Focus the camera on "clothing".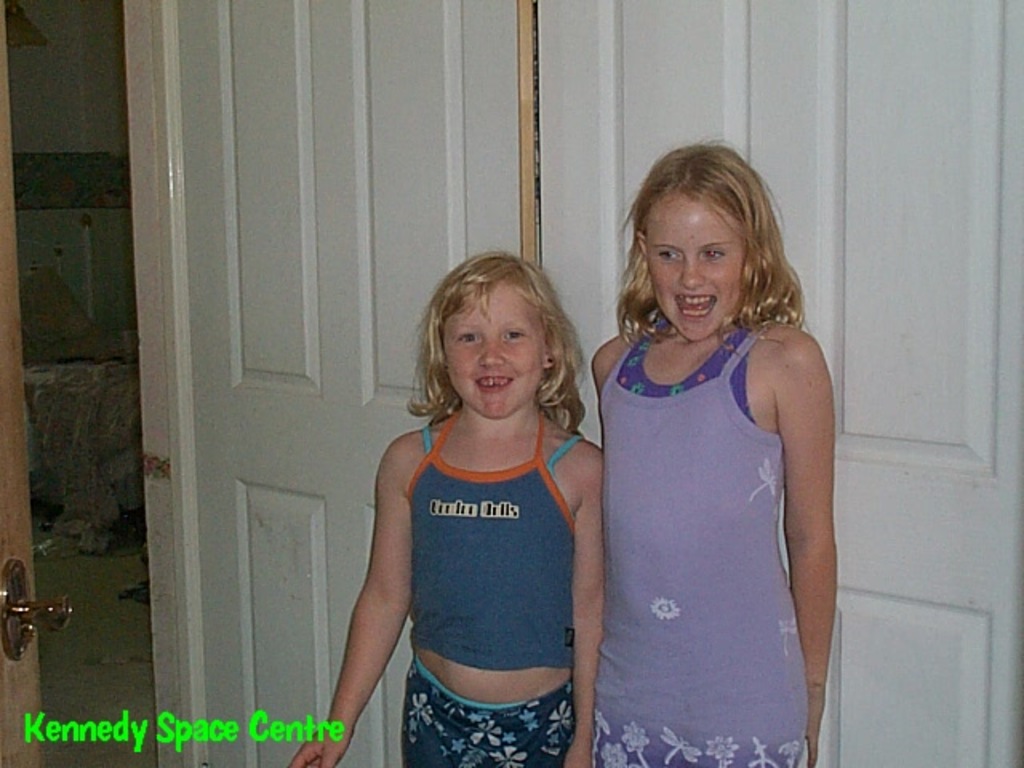
Focus region: box=[398, 658, 579, 766].
